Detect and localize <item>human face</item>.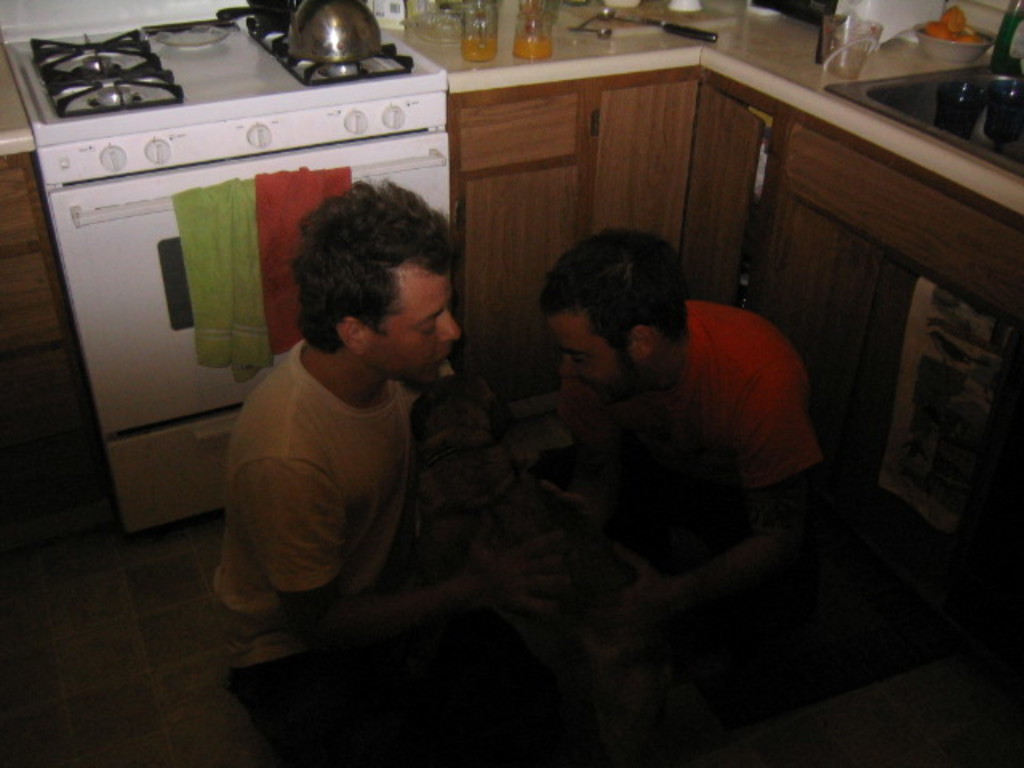
Localized at <box>546,312,622,395</box>.
